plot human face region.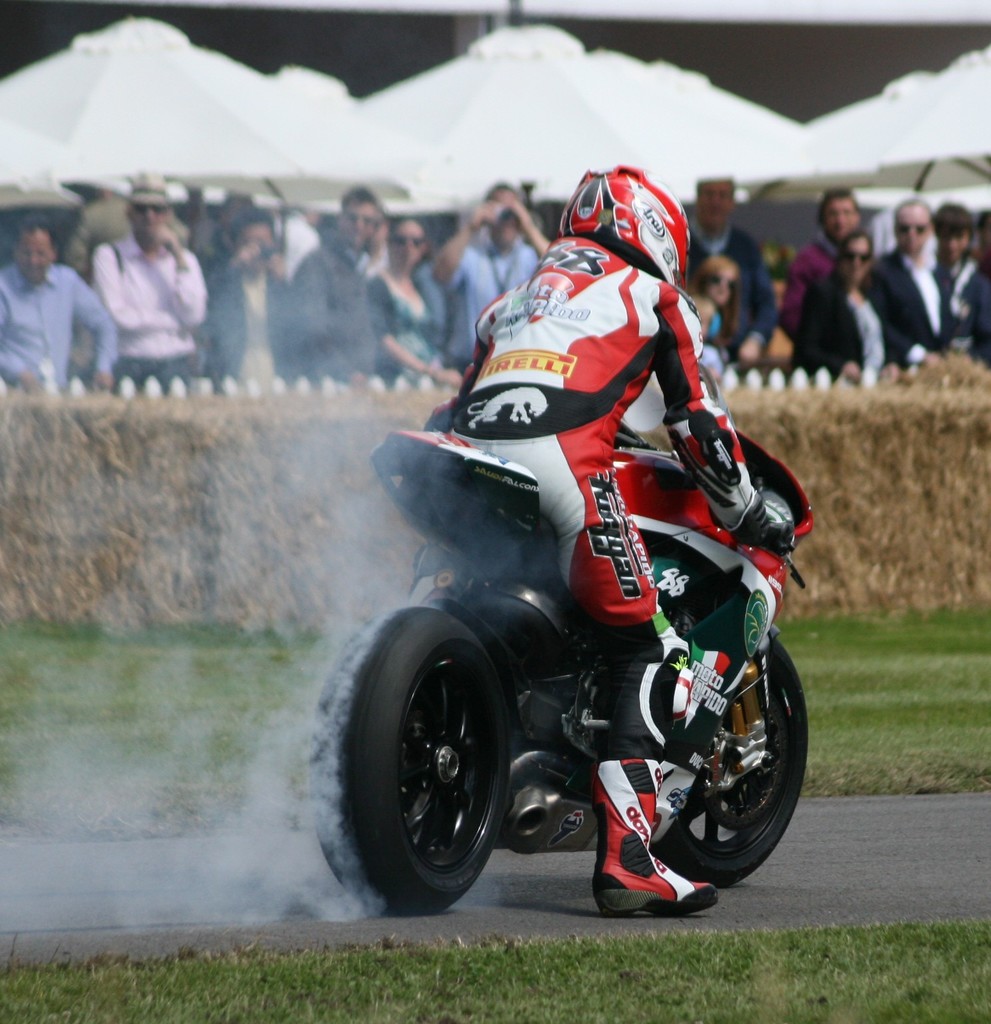
Plotted at [x1=705, y1=260, x2=743, y2=309].
